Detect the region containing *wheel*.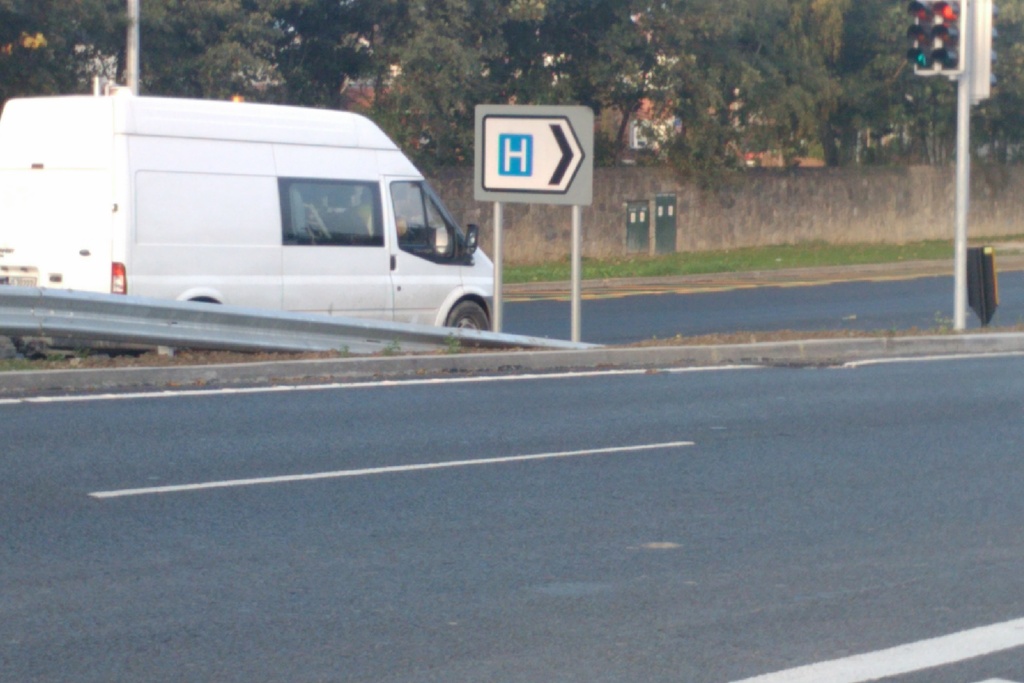
<box>447,299,515,329</box>.
